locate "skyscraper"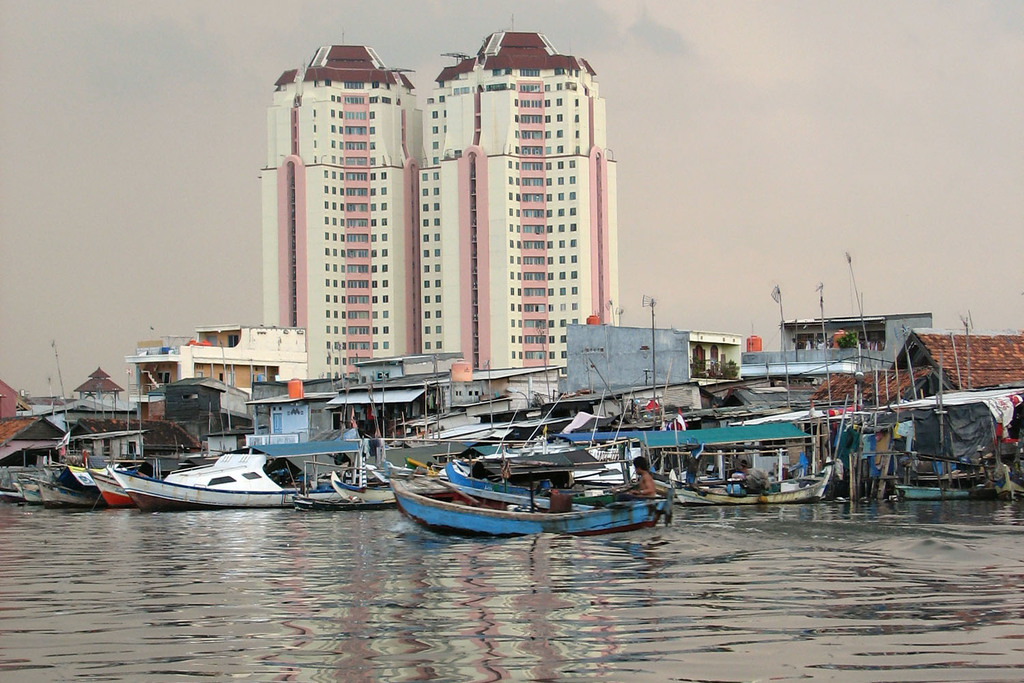
box(416, 29, 637, 376)
